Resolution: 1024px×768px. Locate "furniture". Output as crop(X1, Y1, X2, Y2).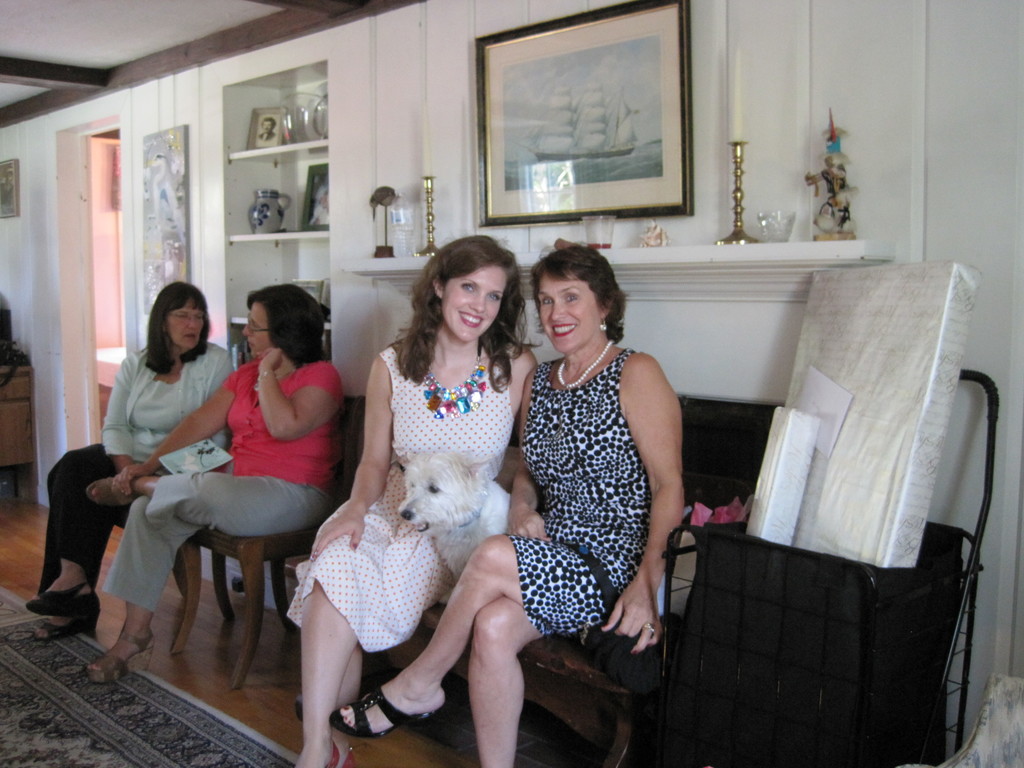
crop(0, 363, 35, 506).
